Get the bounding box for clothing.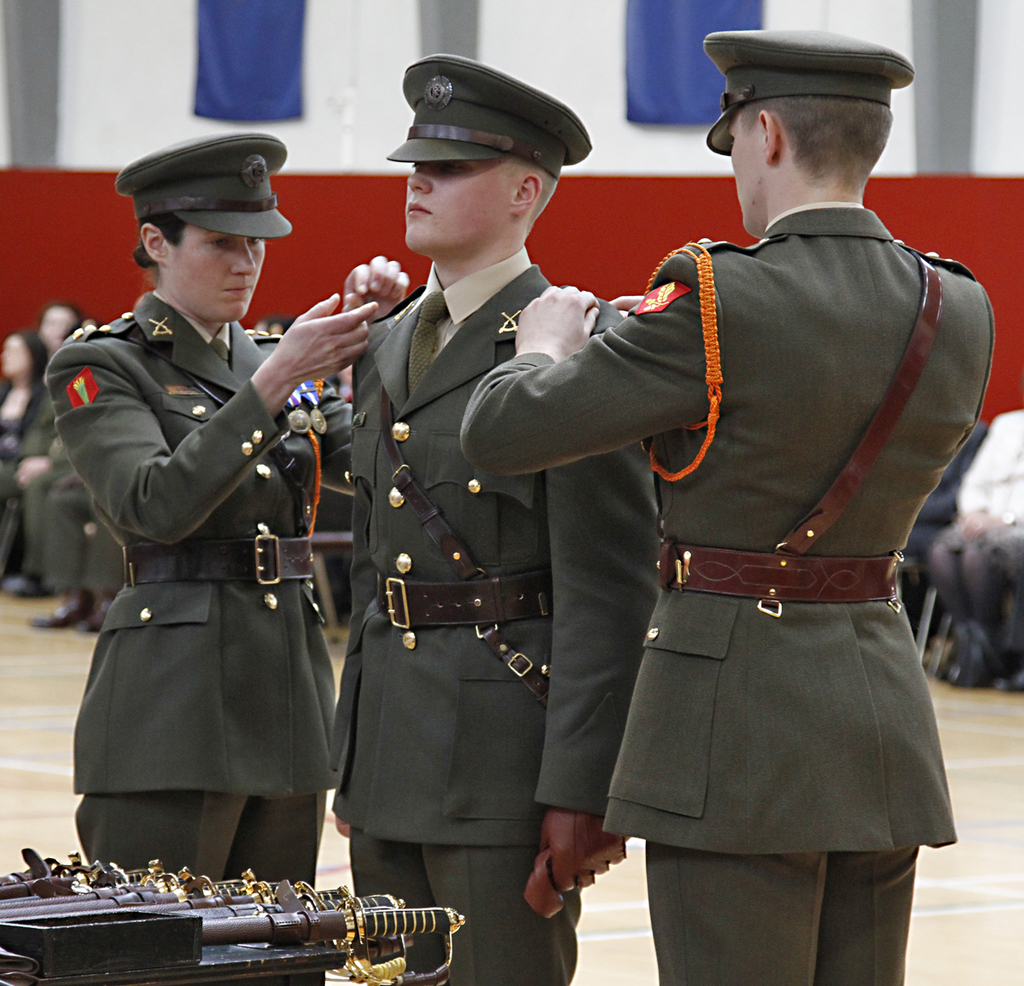
x1=41, y1=251, x2=344, y2=890.
